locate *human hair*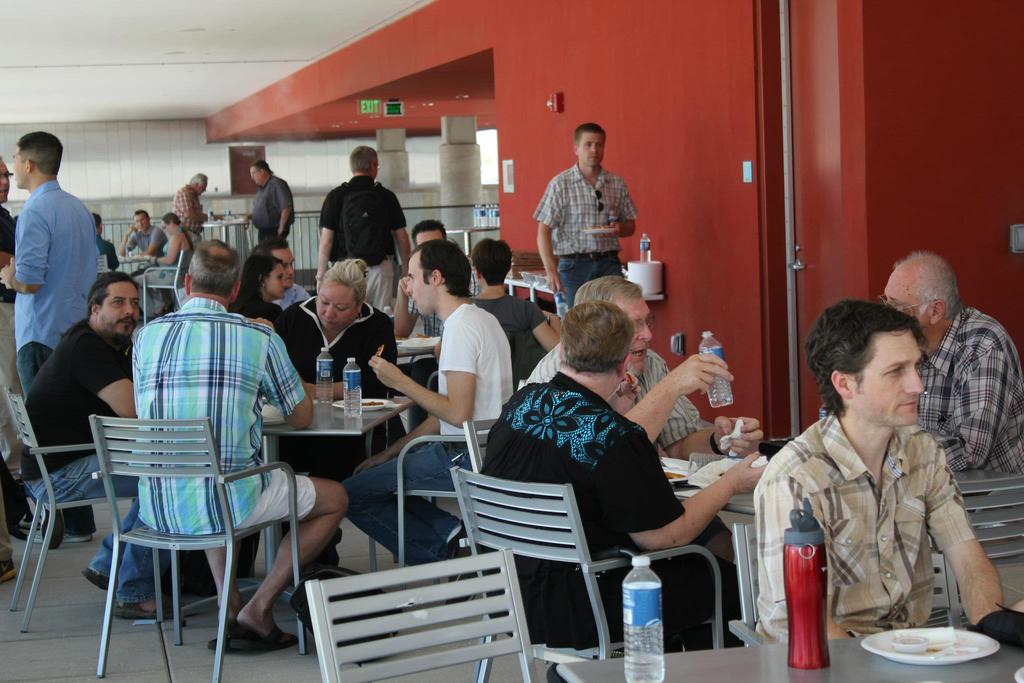
[229, 254, 276, 312]
